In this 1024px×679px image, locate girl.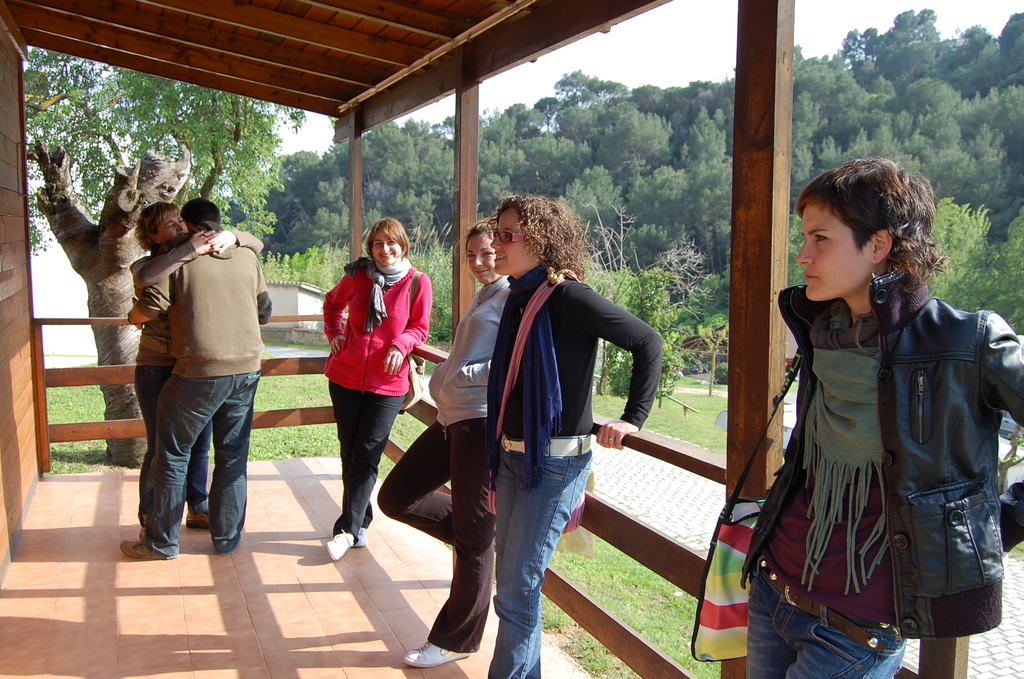
Bounding box: x1=378 y1=216 x2=516 y2=665.
